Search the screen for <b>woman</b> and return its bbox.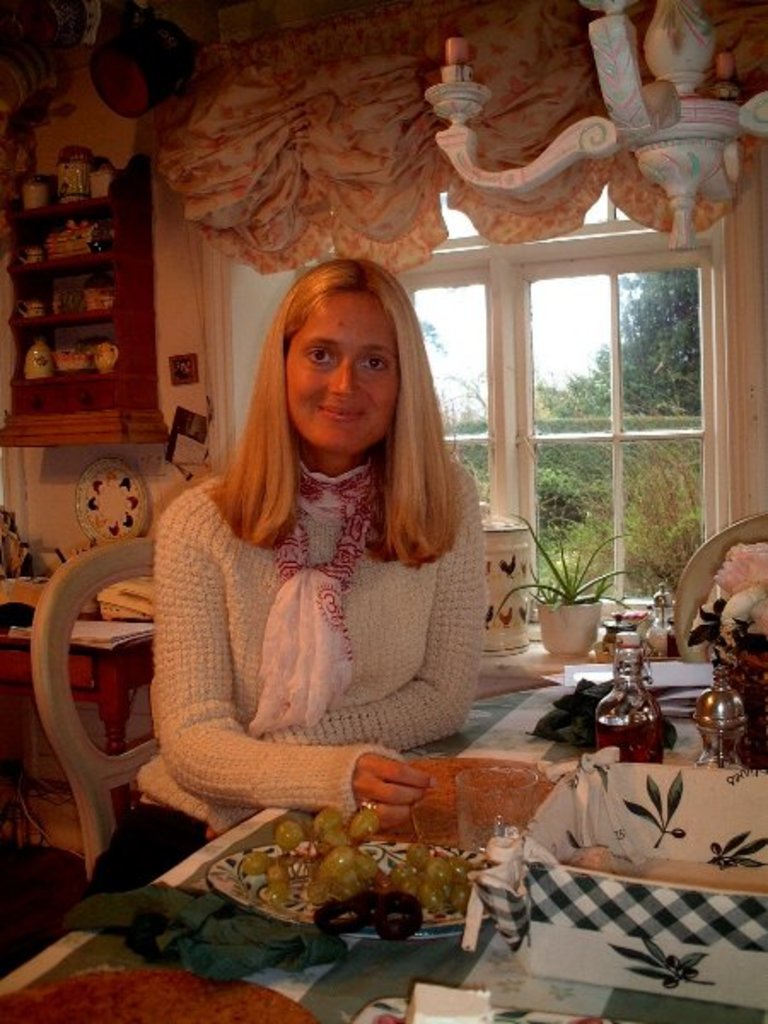
Found: [left=128, top=251, right=503, bottom=836].
